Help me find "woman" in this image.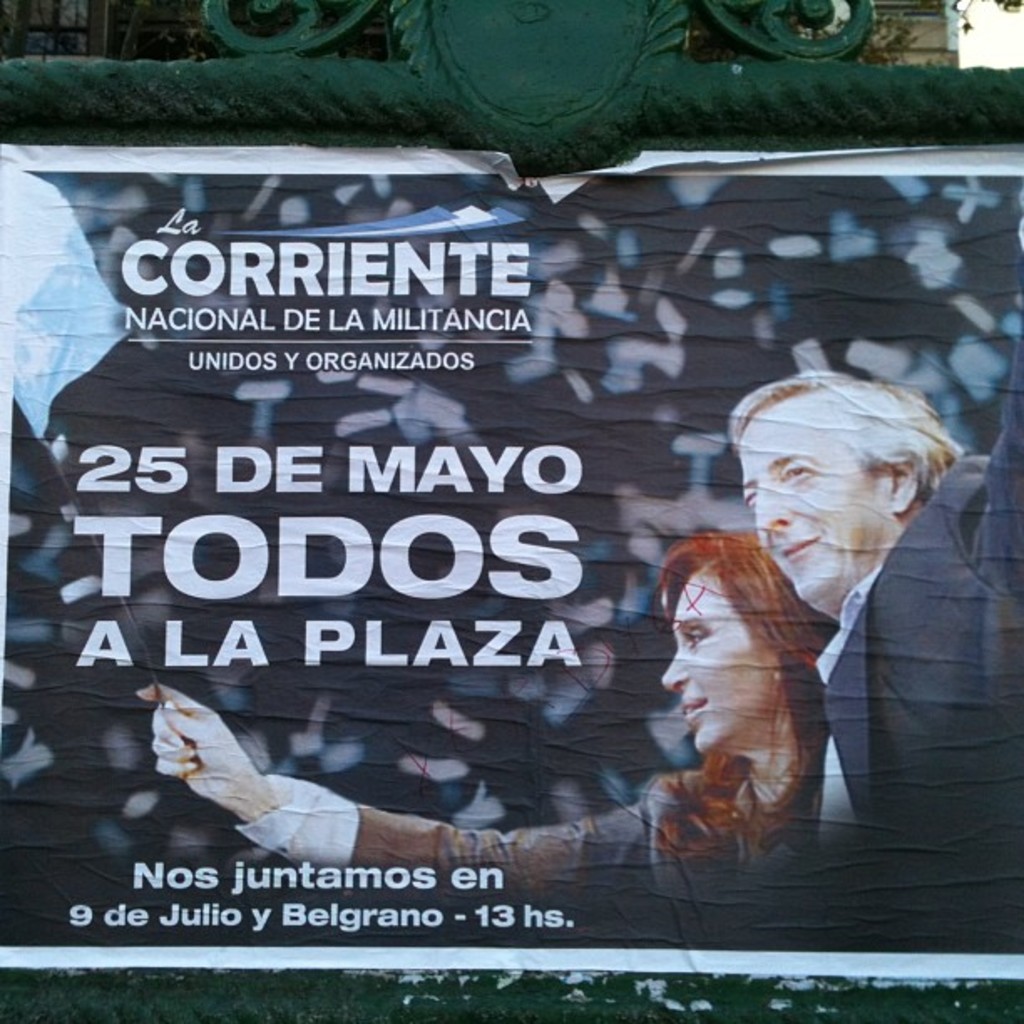
Found it: bbox=(137, 529, 837, 939).
